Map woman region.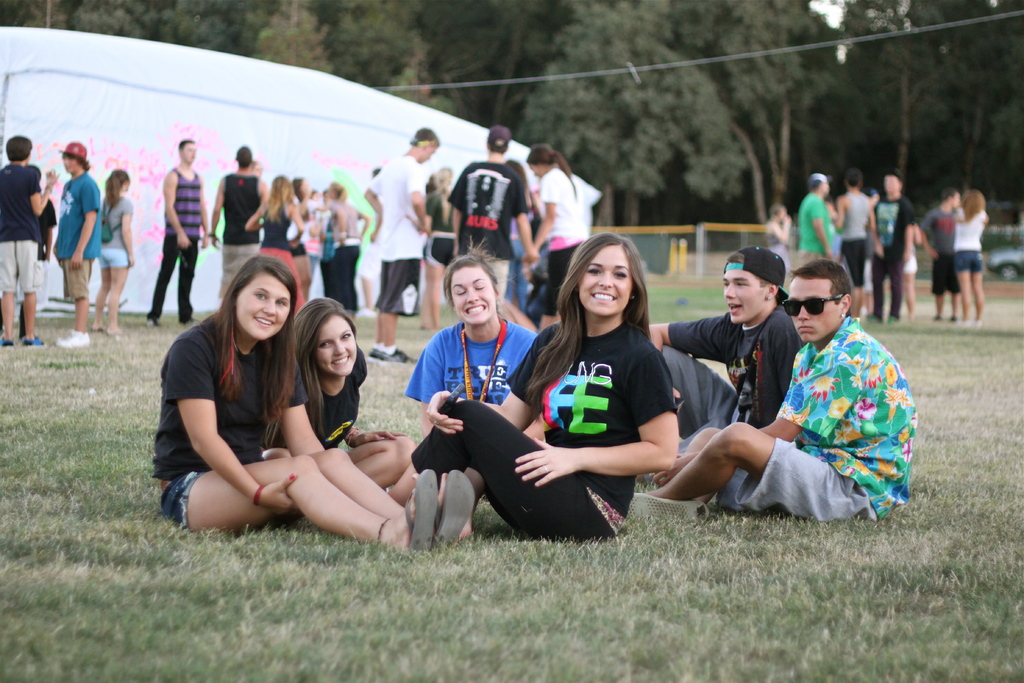
Mapped to bbox=(900, 222, 922, 323).
